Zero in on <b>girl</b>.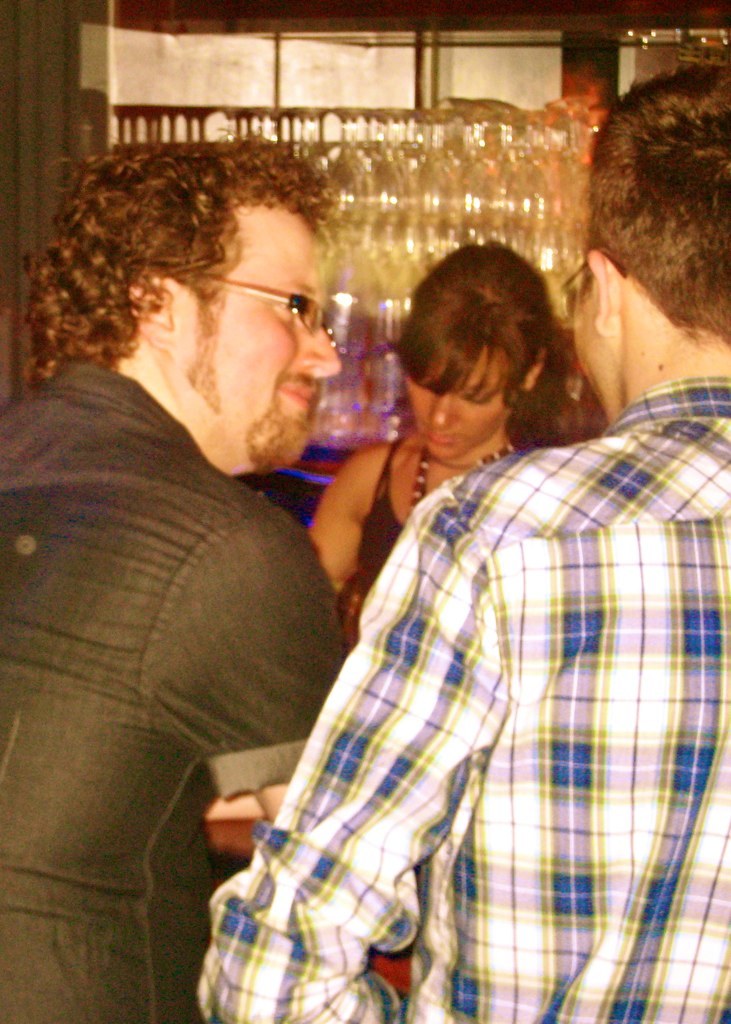
Zeroed in: l=303, t=241, r=582, b=648.
